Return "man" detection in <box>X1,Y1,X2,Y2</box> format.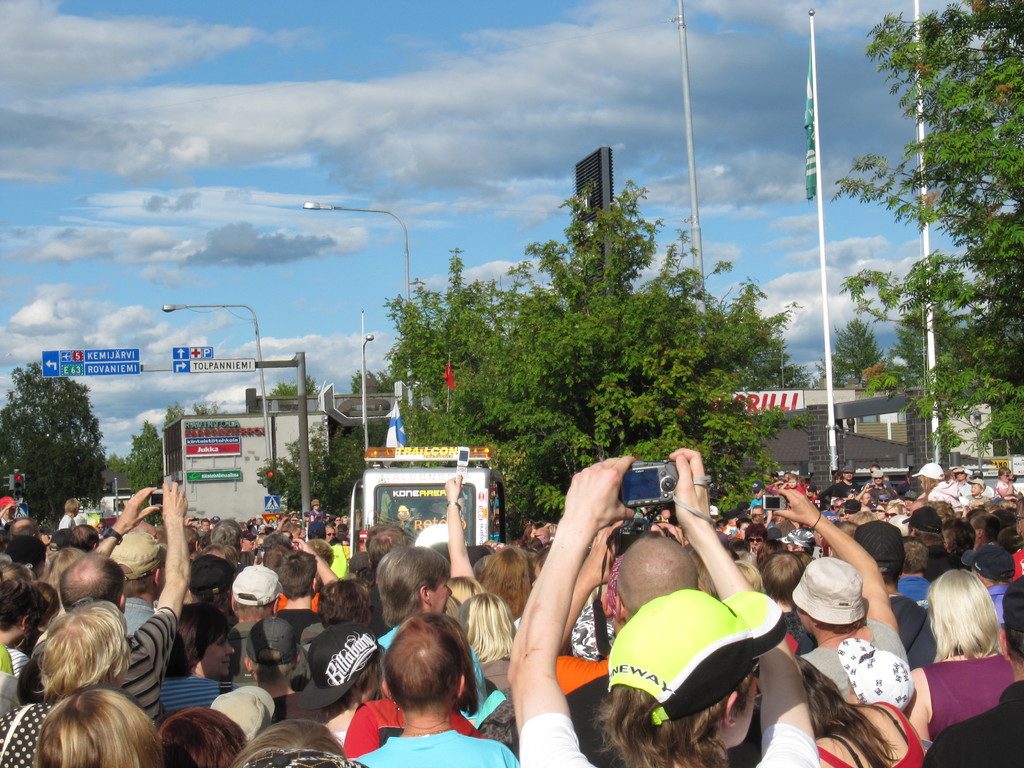
<box>225,565,310,683</box>.
